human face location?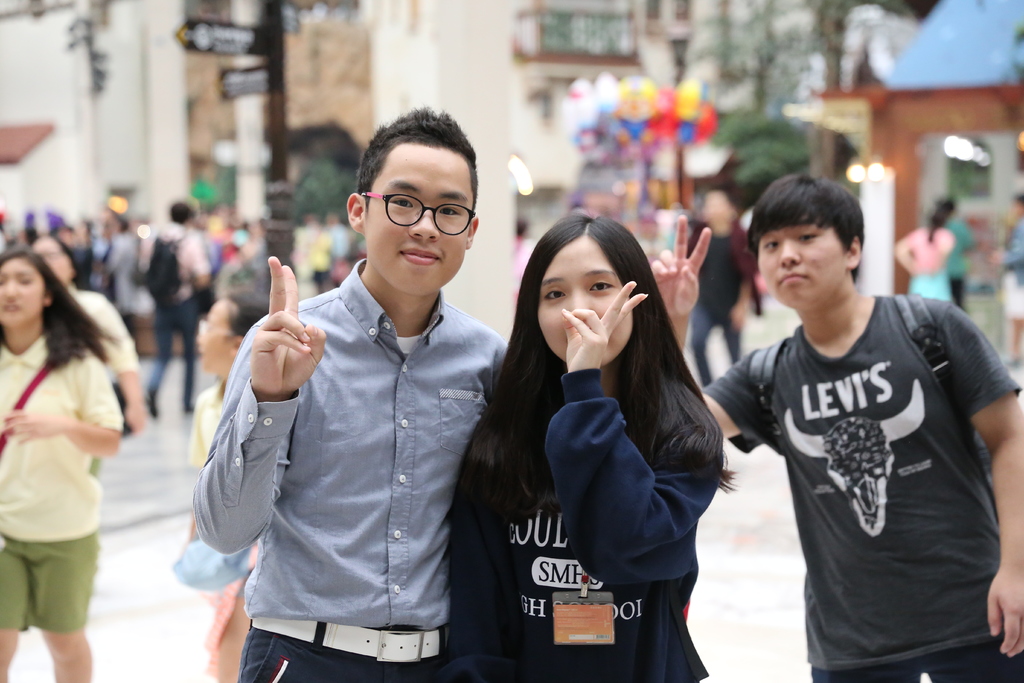
region(360, 147, 475, 290)
